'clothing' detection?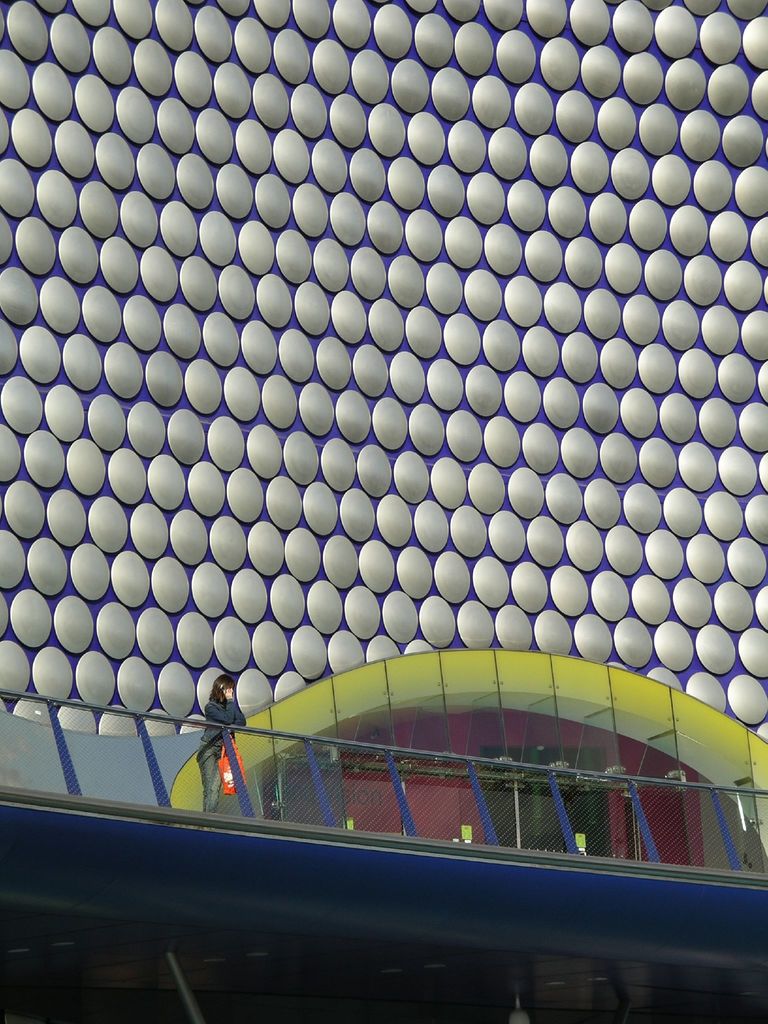
l=175, t=691, r=250, b=812
